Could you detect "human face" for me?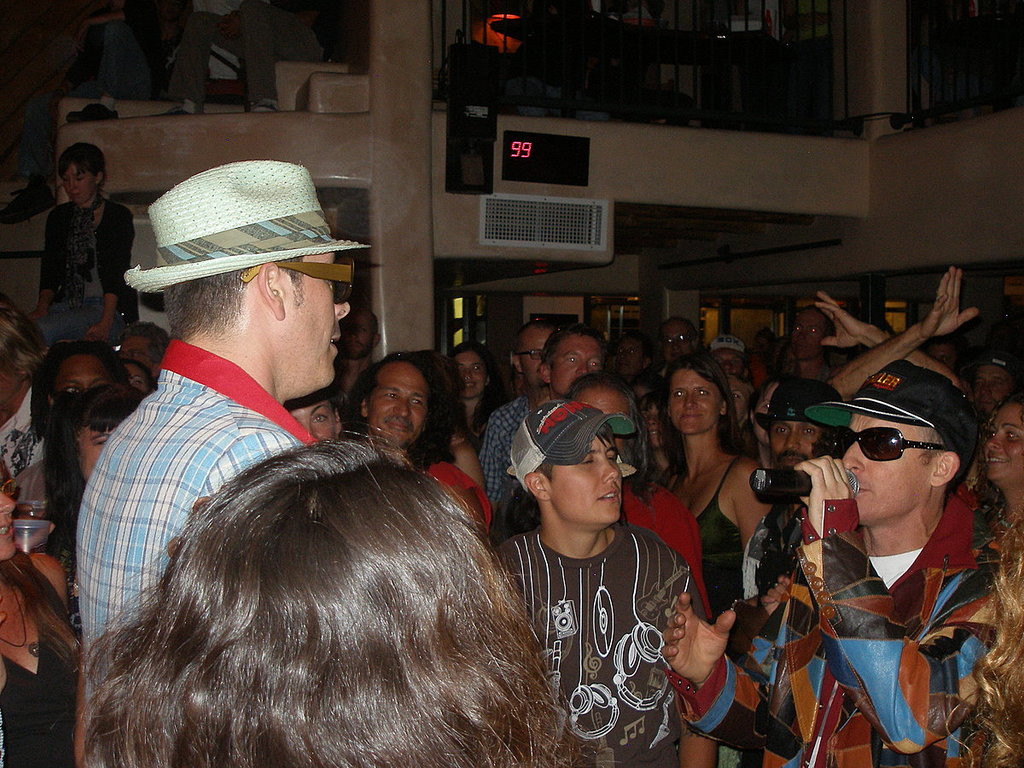
Detection result: bbox=(549, 434, 620, 521).
